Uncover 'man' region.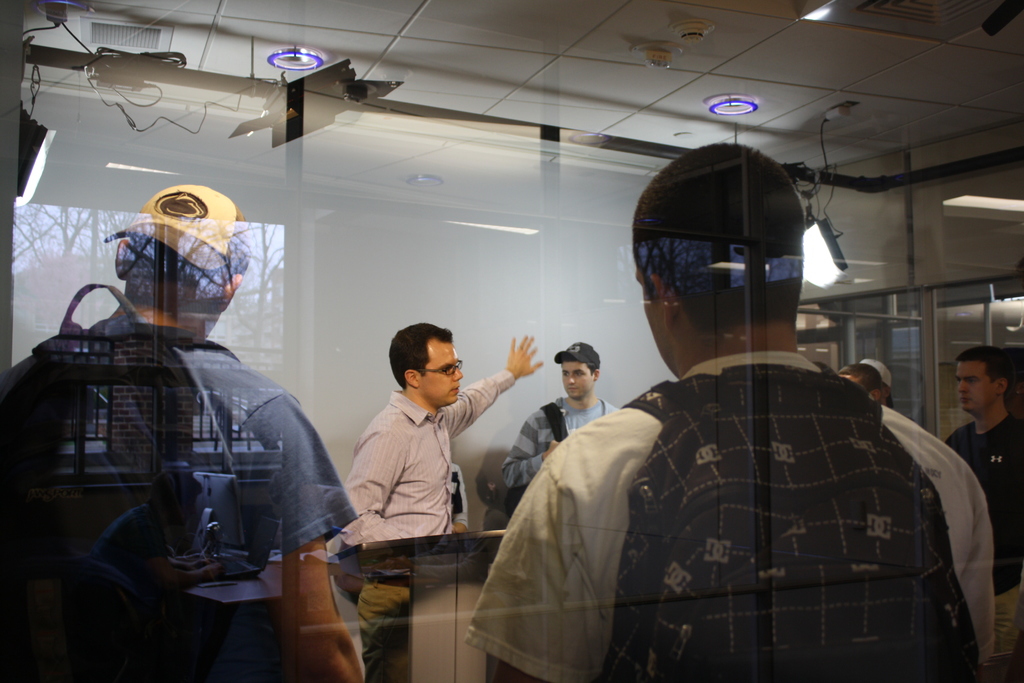
Uncovered: 0:180:364:682.
